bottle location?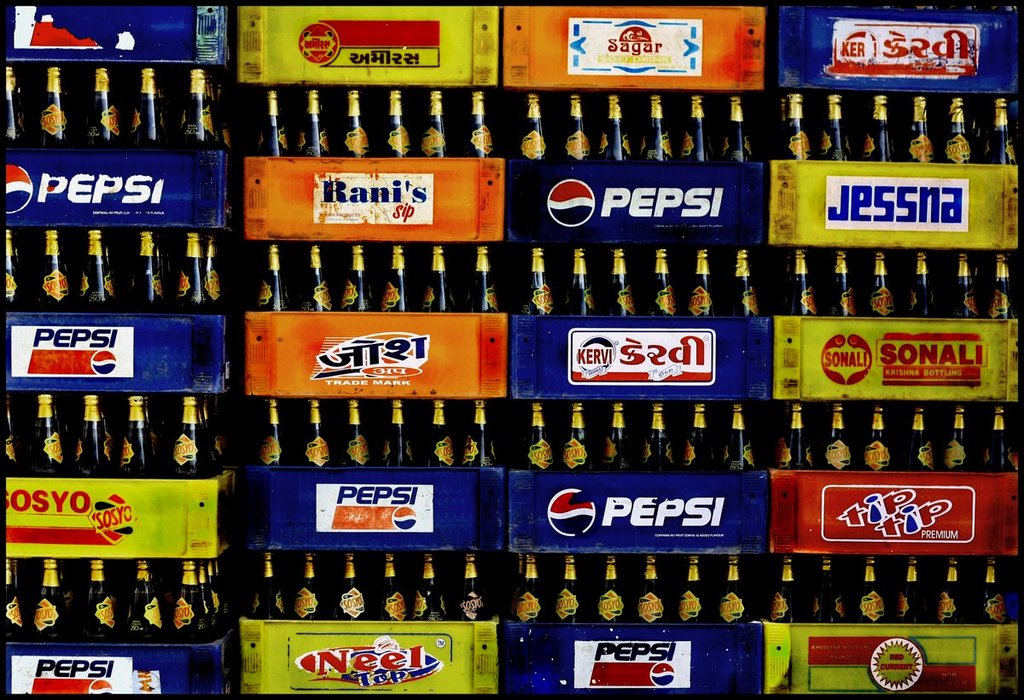
Rect(517, 95, 547, 163)
